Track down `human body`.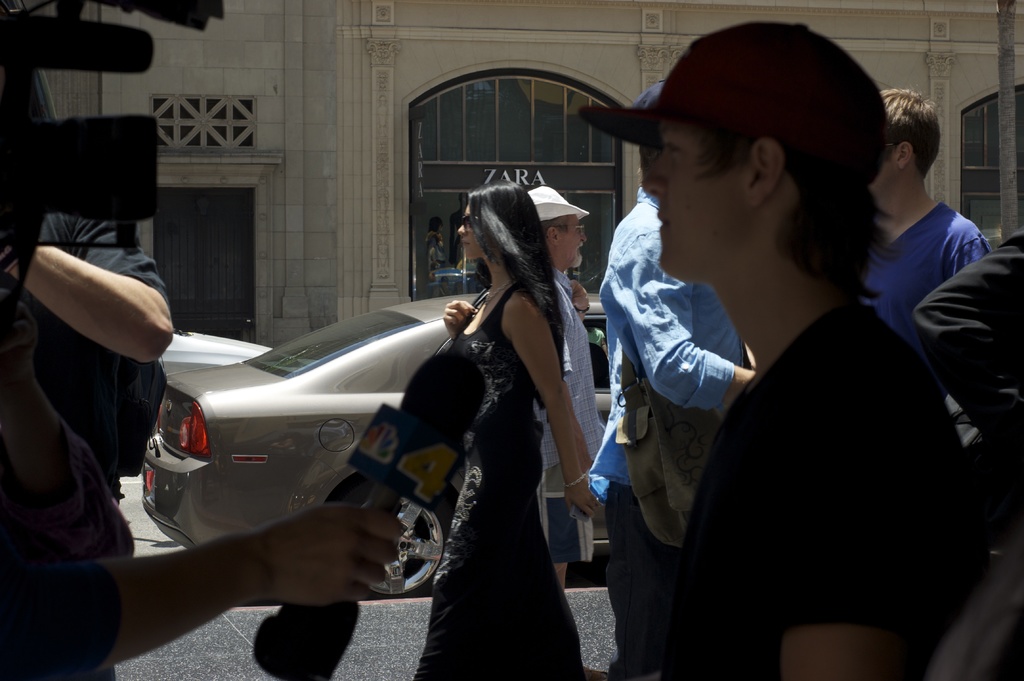
Tracked to bbox=(860, 195, 990, 393).
